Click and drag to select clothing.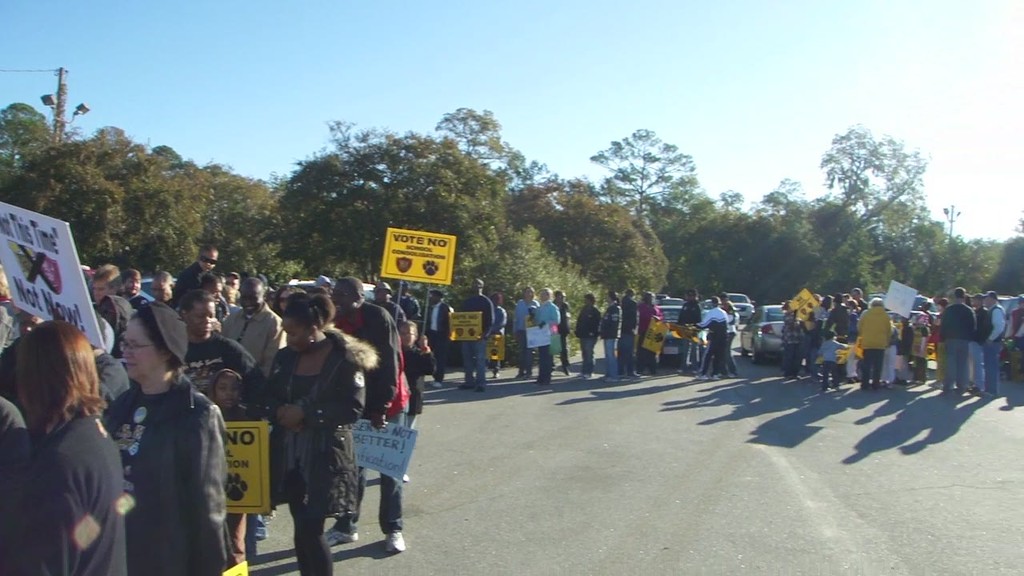
Selection: left=97, top=350, right=226, bottom=569.
